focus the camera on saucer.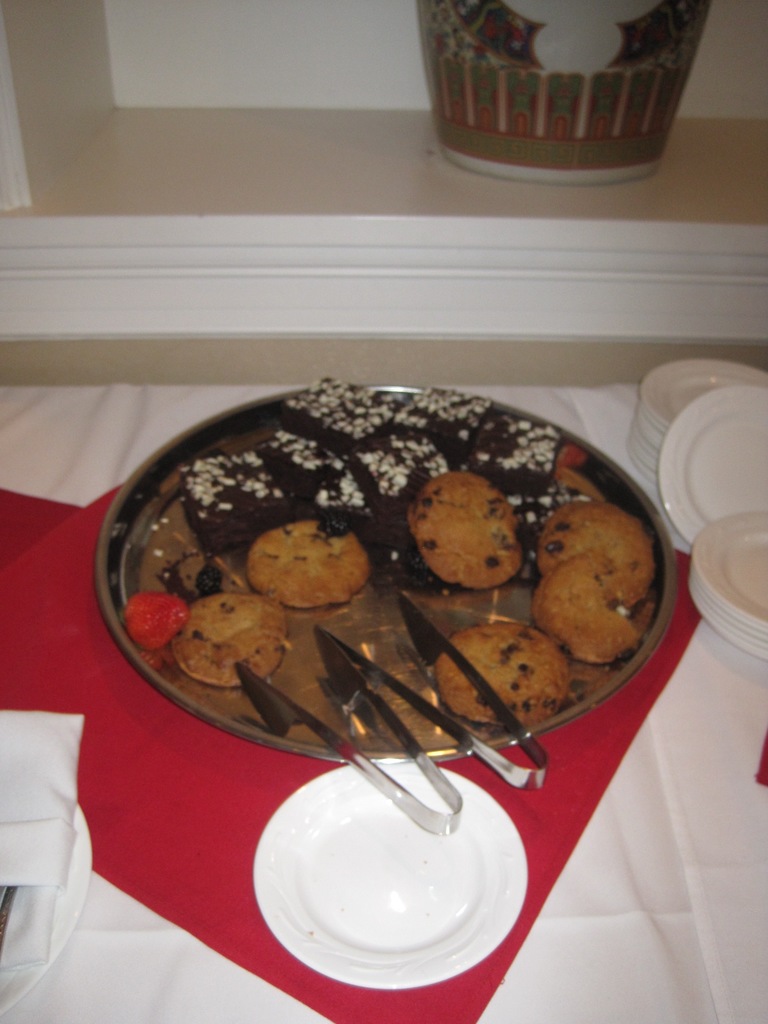
Focus region: pyautogui.locateOnScreen(251, 758, 532, 991).
